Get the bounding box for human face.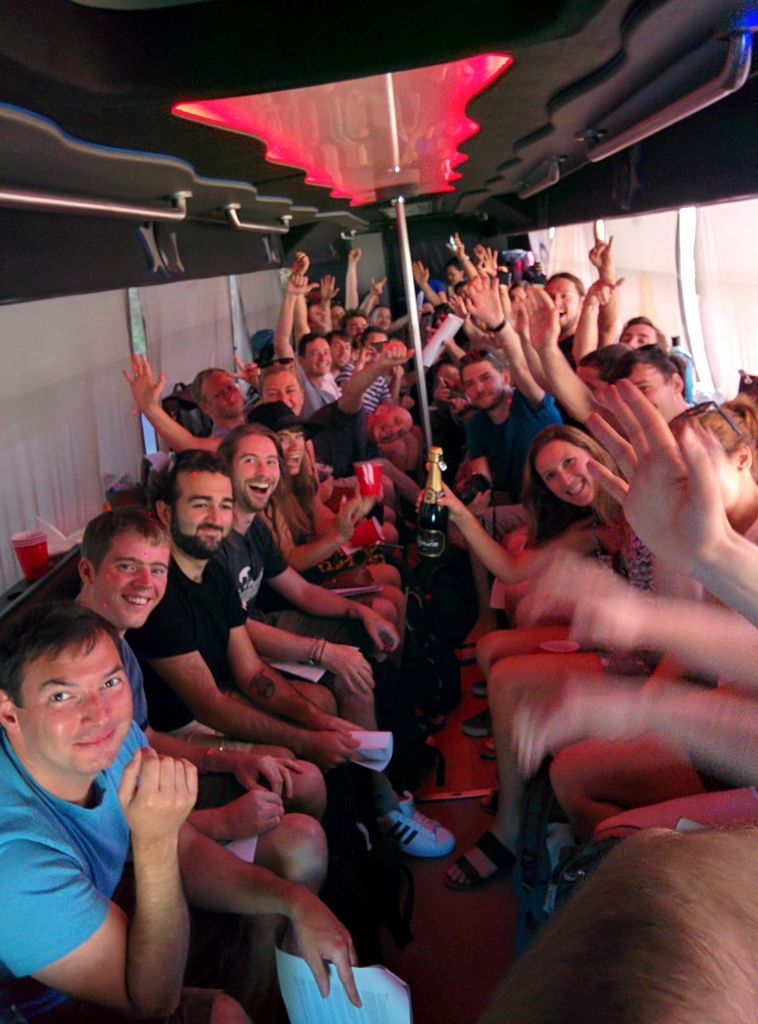
(x1=197, y1=369, x2=239, y2=422).
